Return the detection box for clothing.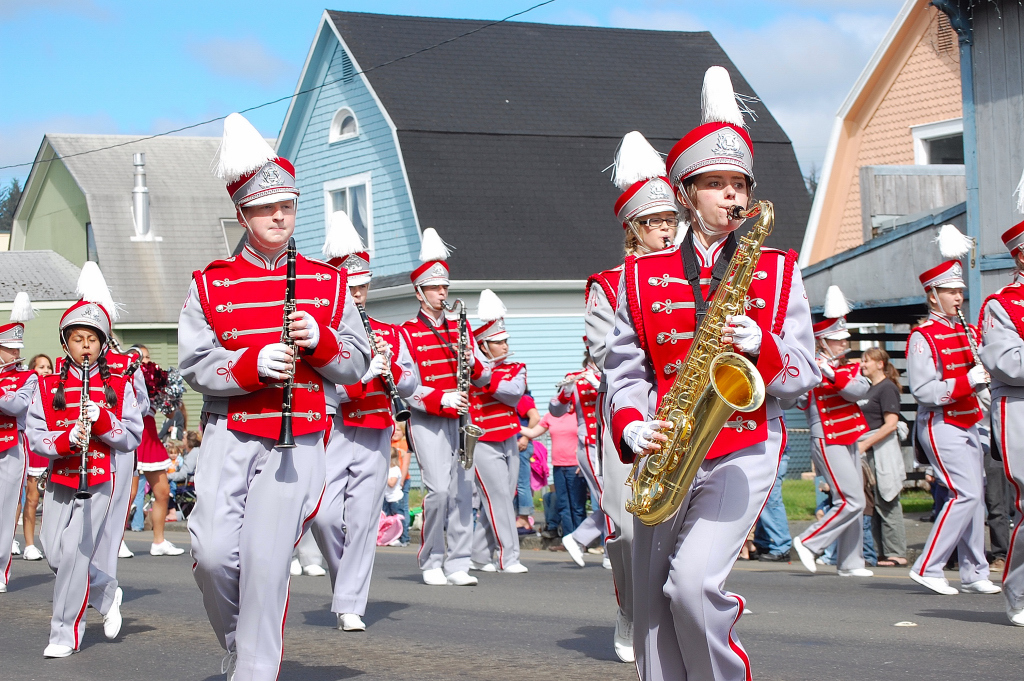
912 325 996 580.
